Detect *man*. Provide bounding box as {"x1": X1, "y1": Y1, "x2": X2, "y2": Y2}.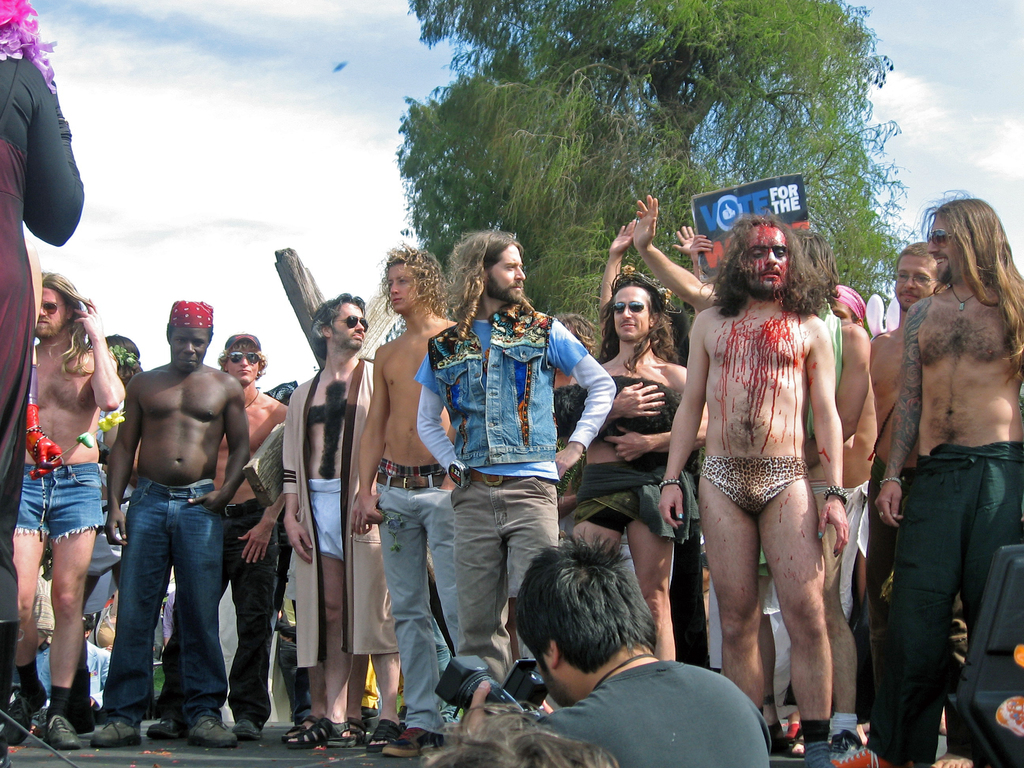
{"x1": 657, "y1": 218, "x2": 844, "y2": 767}.
